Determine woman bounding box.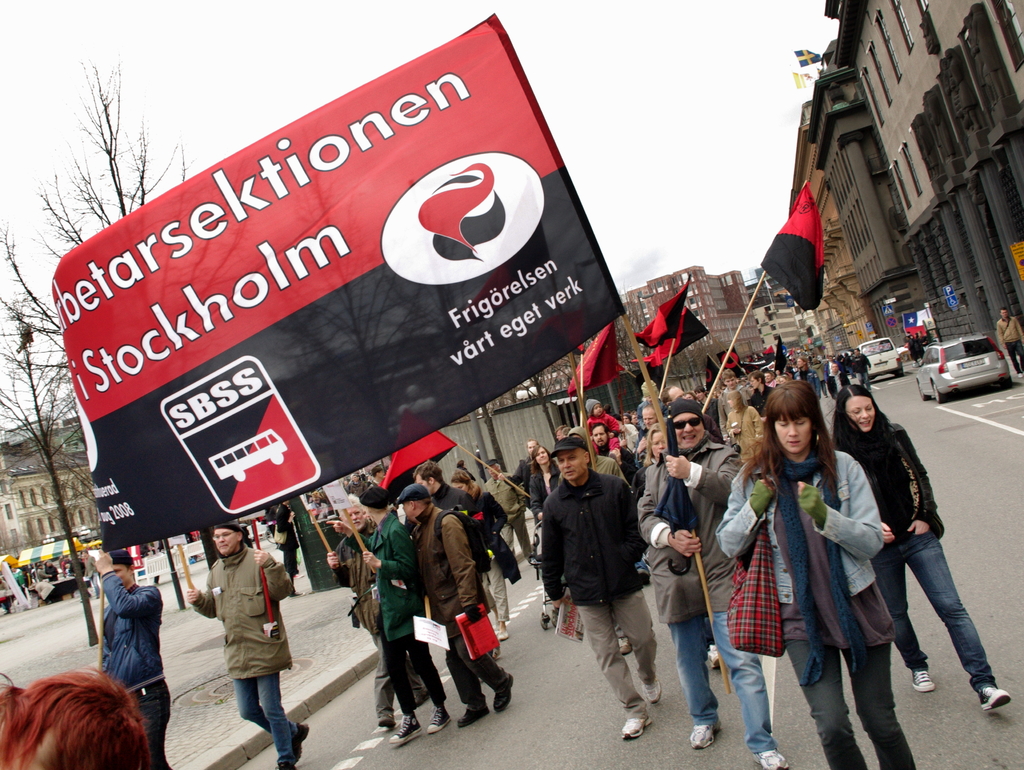
Determined: crop(632, 422, 671, 502).
